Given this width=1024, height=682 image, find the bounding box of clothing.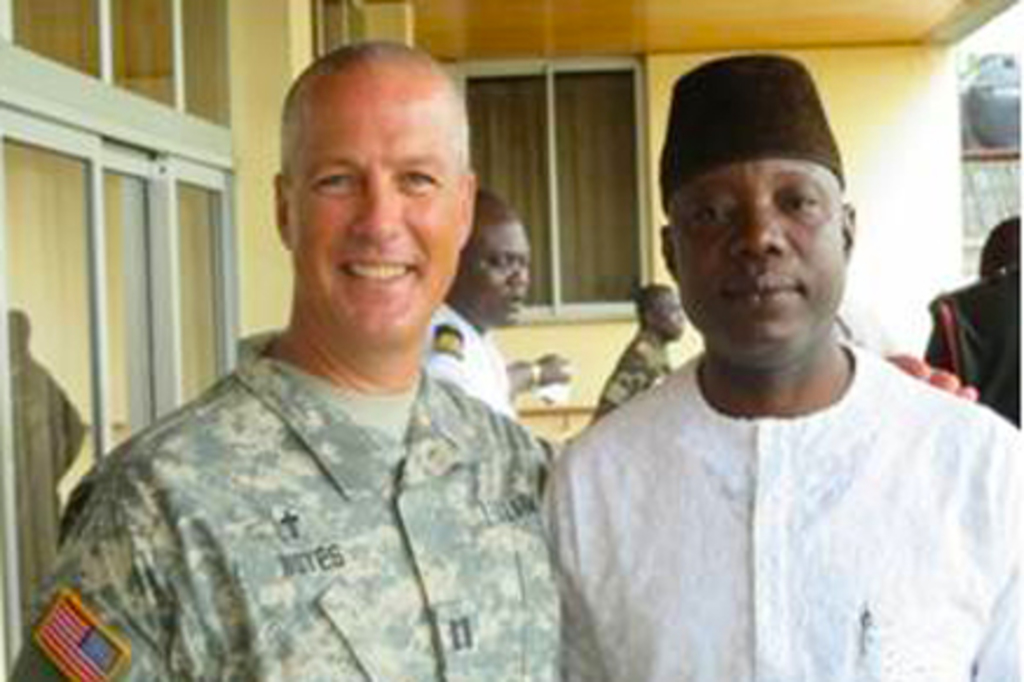
crop(0, 328, 572, 680).
